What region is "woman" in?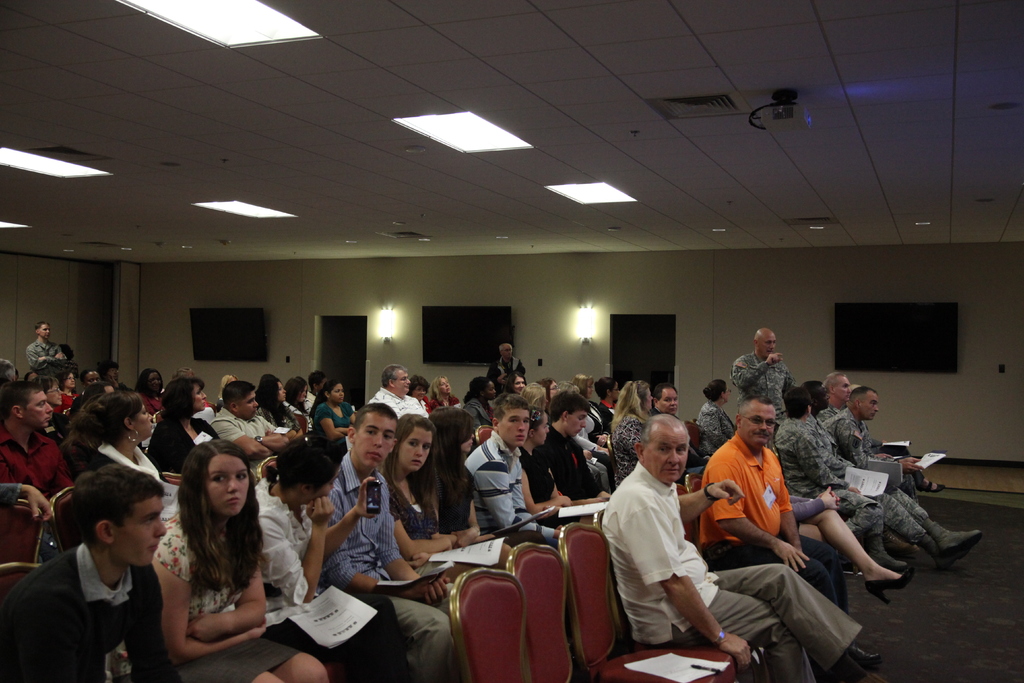
(307, 380, 364, 443).
